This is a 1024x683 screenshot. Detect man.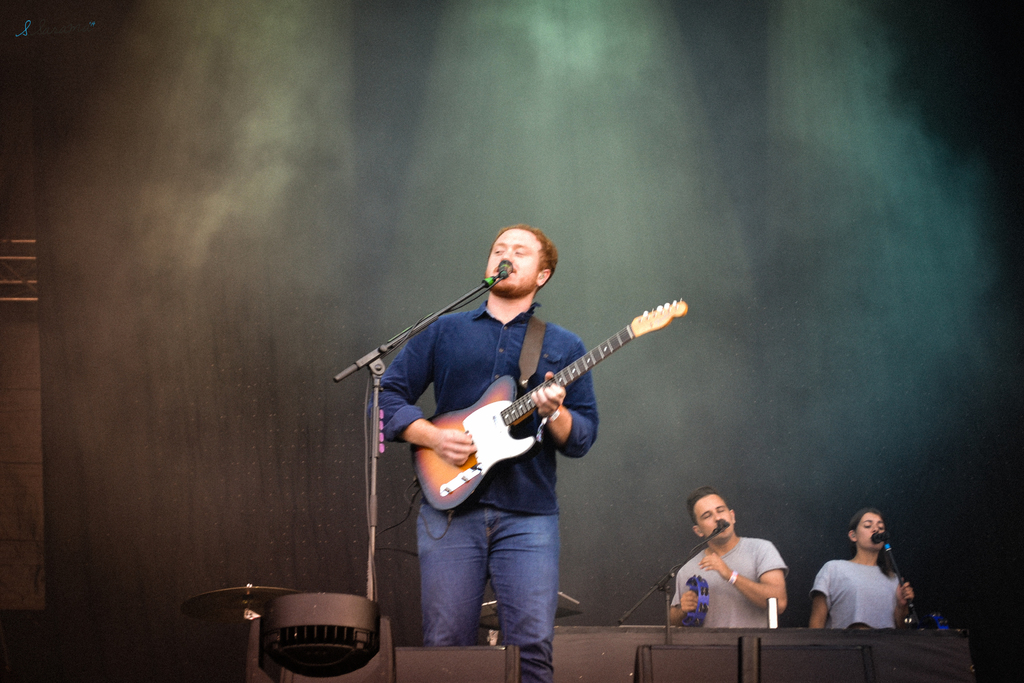
<bbox>667, 486, 785, 631</bbox>.
